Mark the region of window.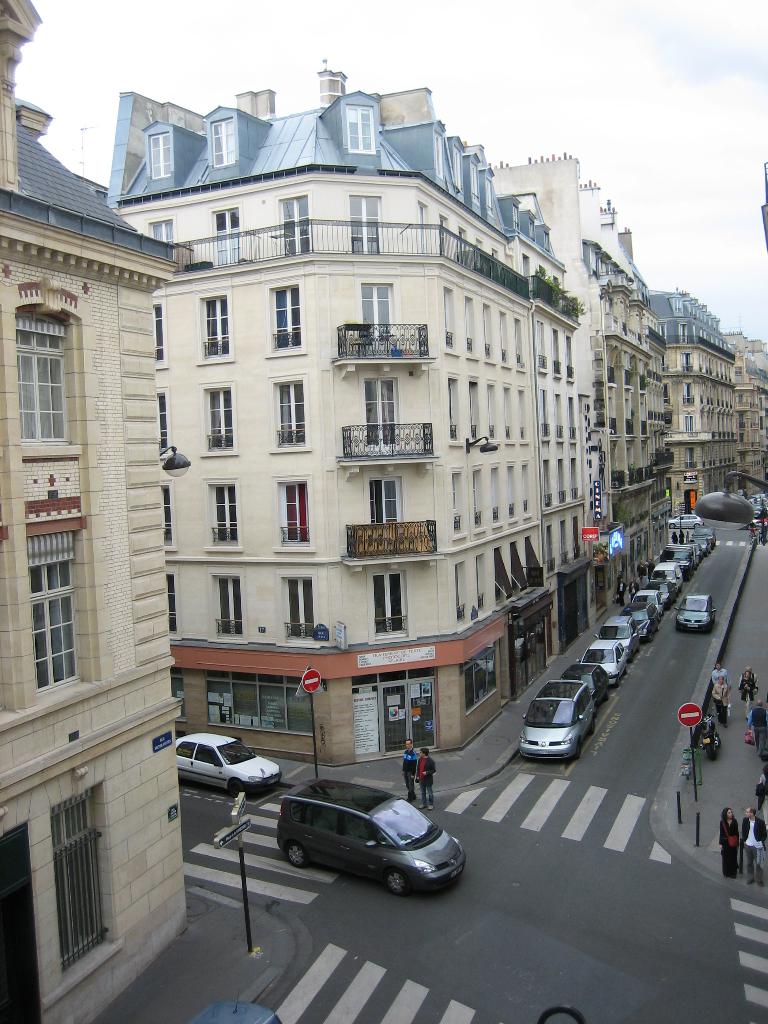
Region: bbox=[147, 130, 175, 179].
